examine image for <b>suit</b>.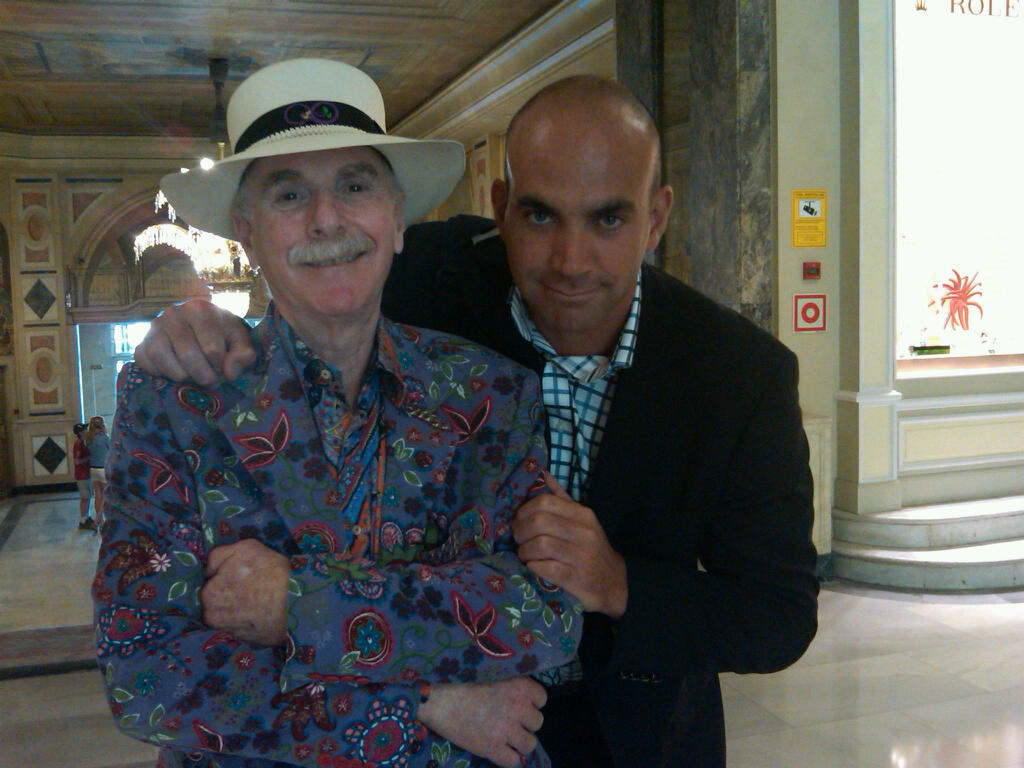
Examination result: x1=90, y1=298, x2=581, y2=767.
